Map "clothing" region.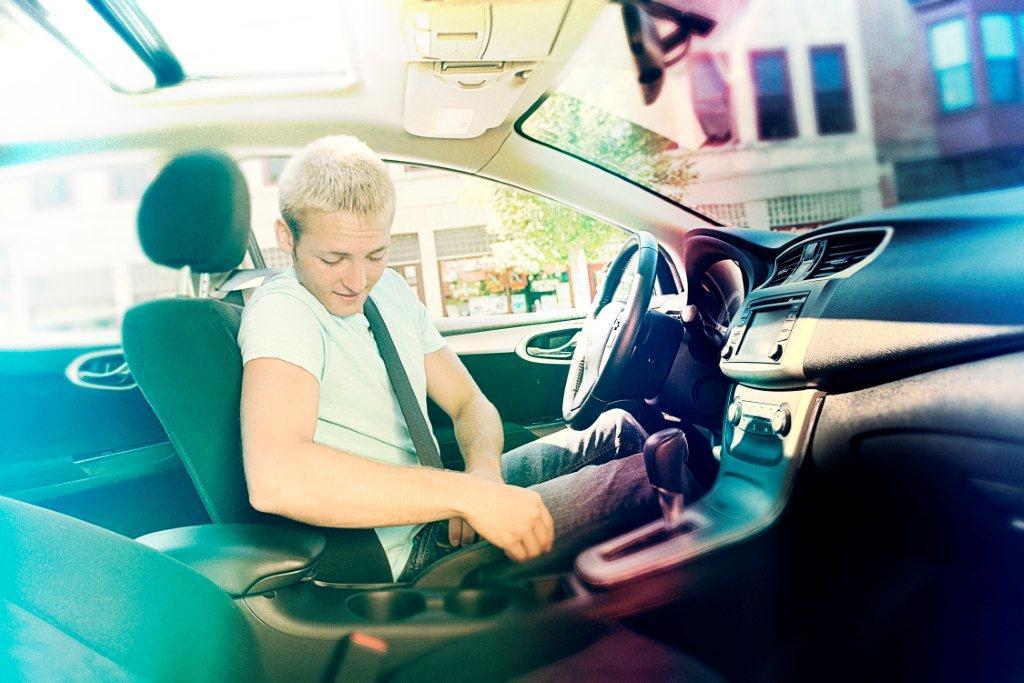
Mapped to box(237, 266, 703, 581).
